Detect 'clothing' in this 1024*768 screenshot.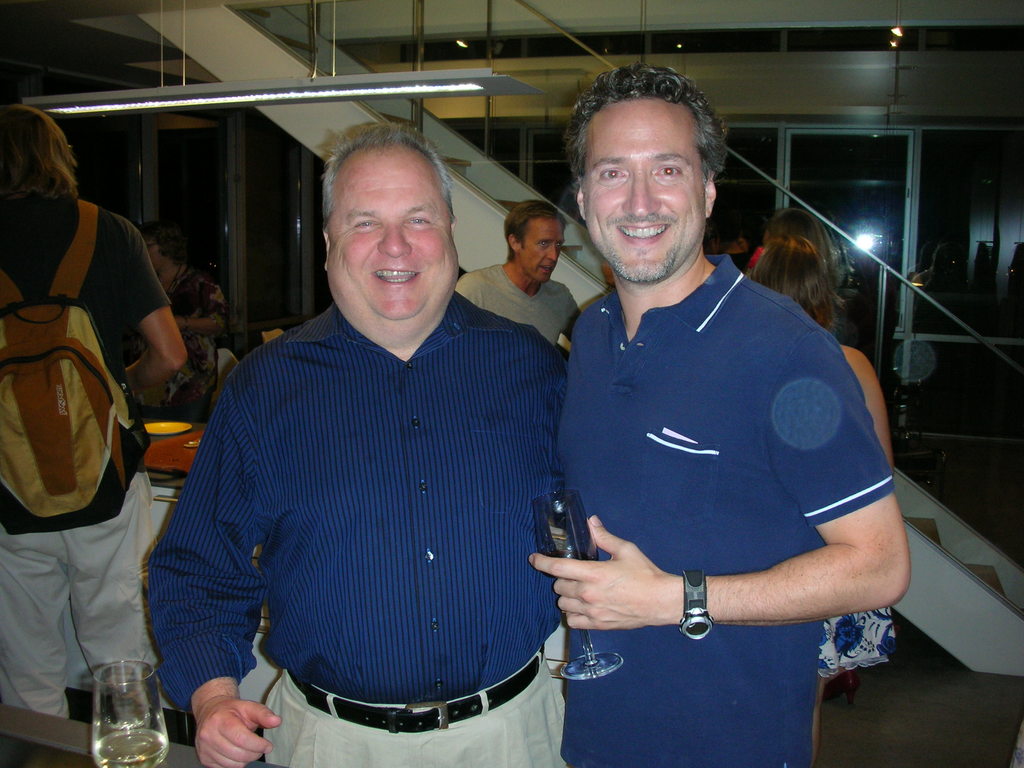
Detection: BBox(0, 193, 174, 724).
